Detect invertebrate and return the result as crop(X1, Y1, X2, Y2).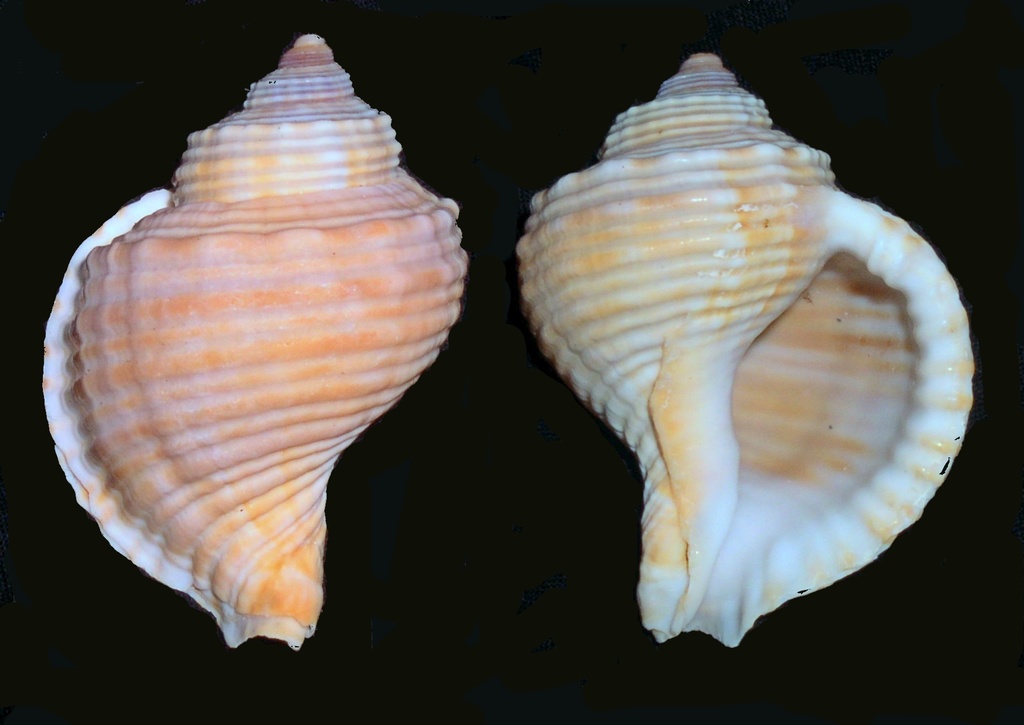
crop(520, 47, 971, 646).
